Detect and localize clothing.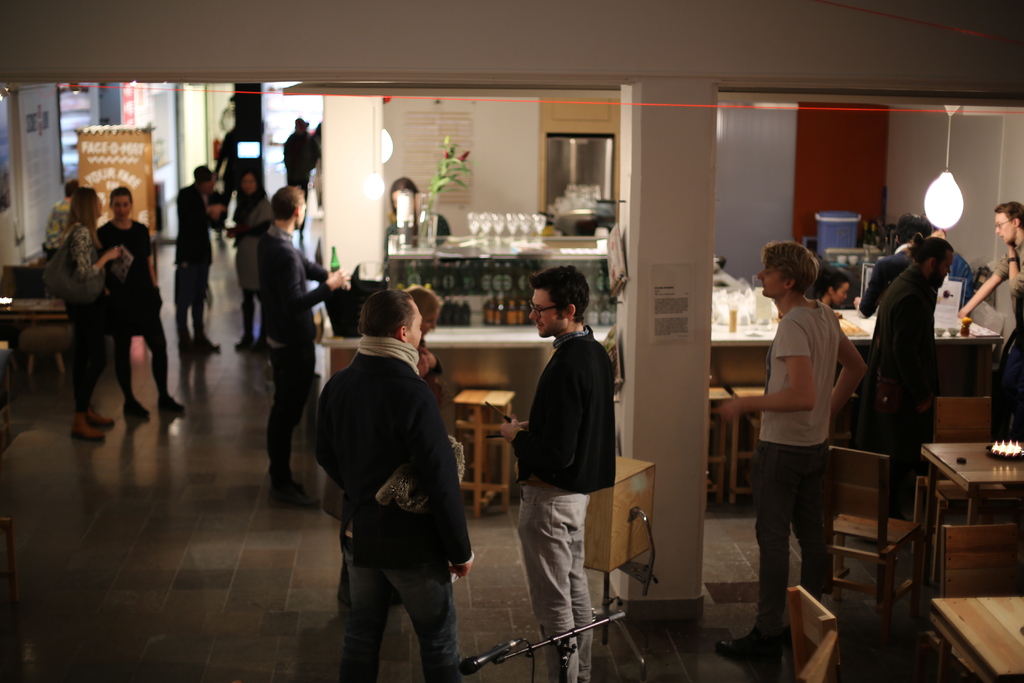
Localized at Rect(54, 199, 70, 256).
